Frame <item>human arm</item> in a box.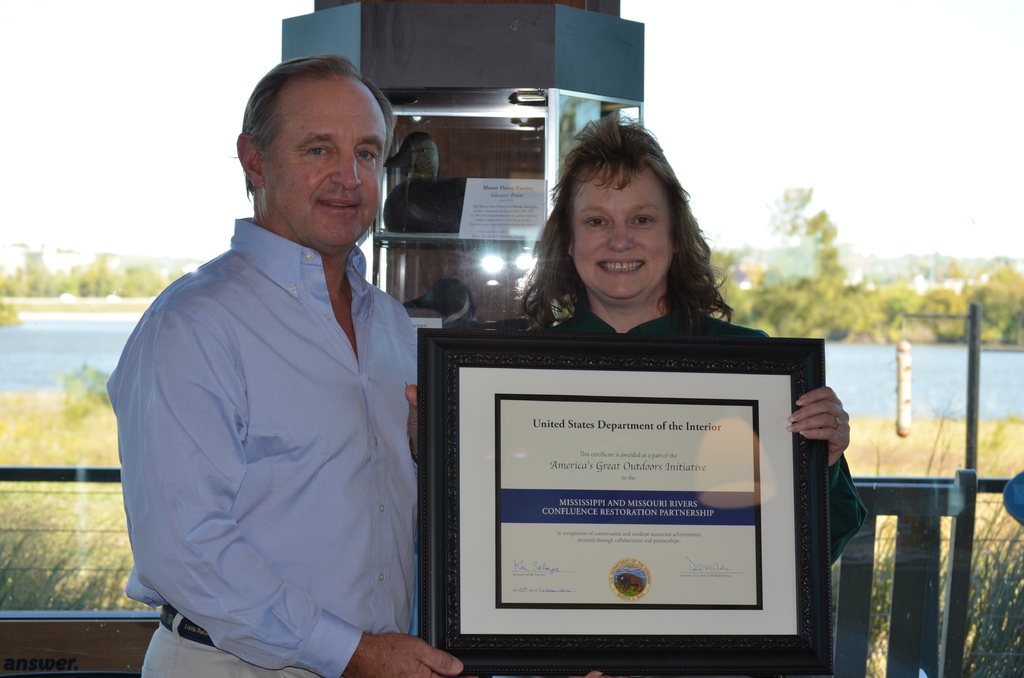
rect(404, 375, 419, 469).
